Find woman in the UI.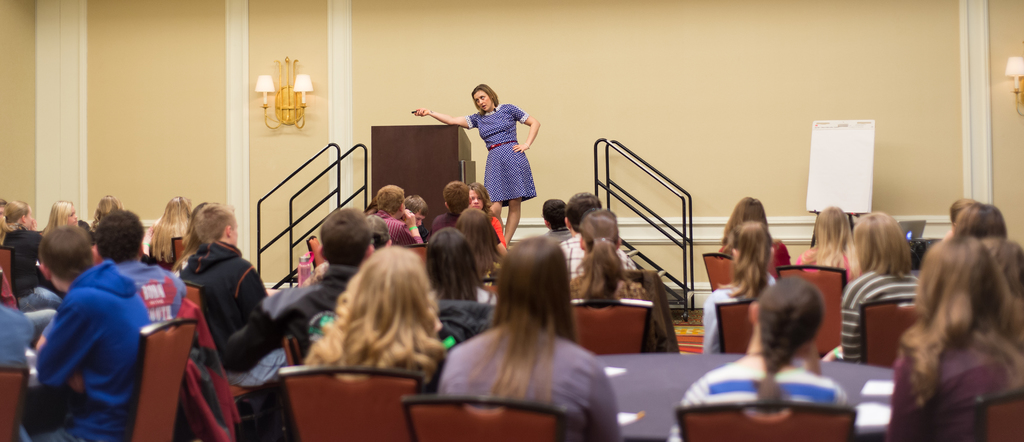
UI element at 564 204 649 307.
